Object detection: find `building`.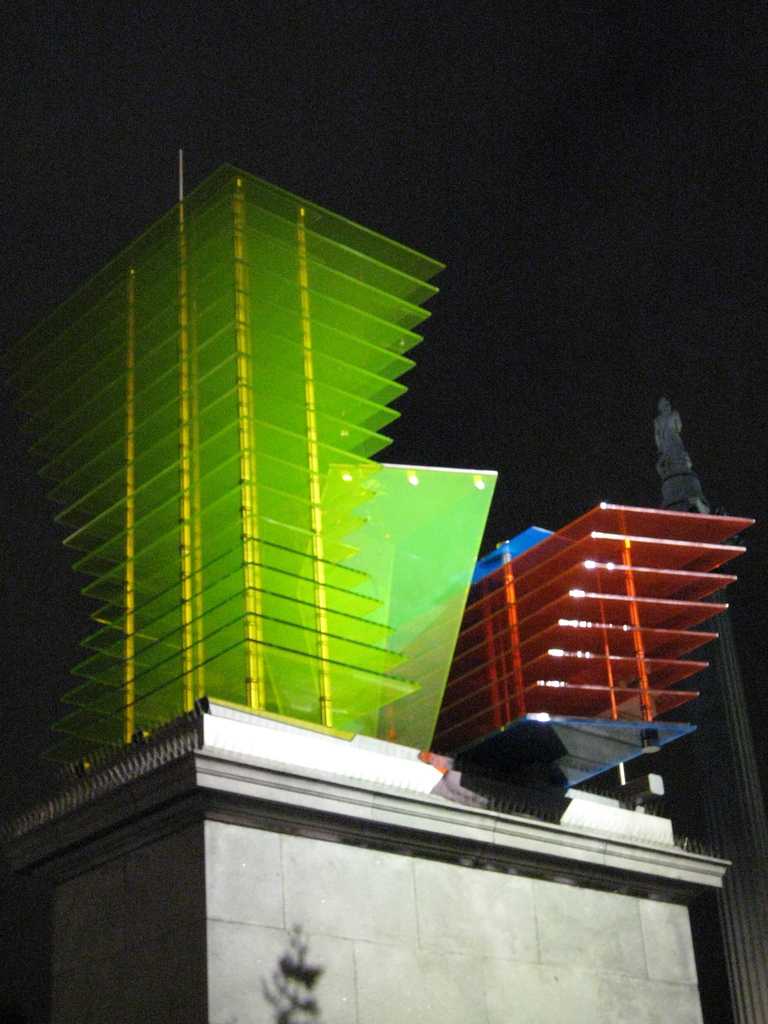
box=[0, 148, 756, 1023].
